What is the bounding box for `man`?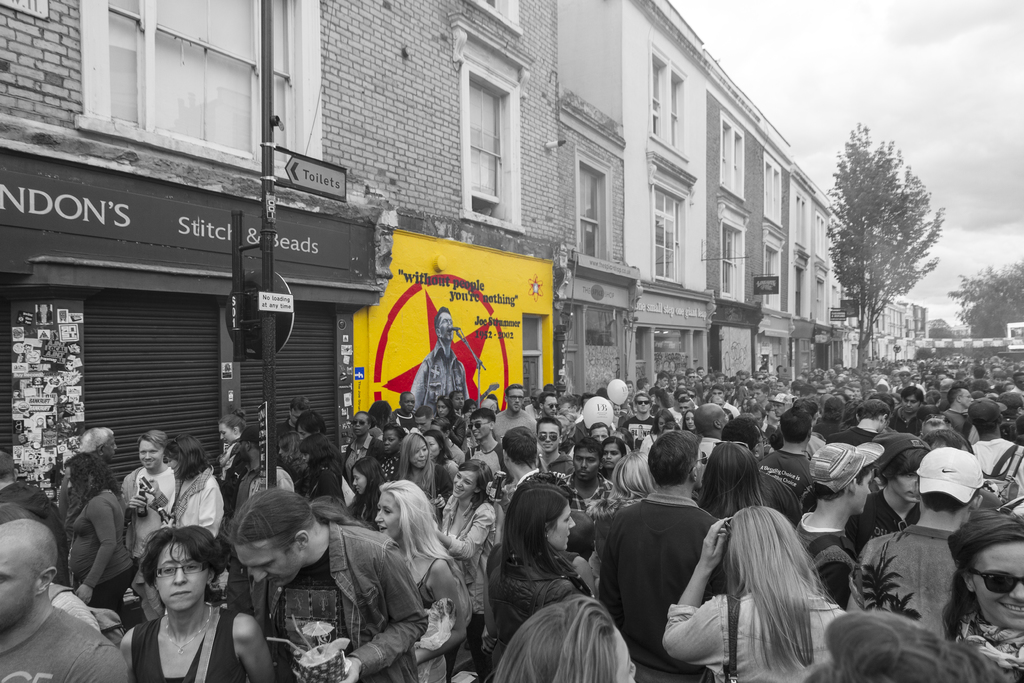
Rect(890, 384, 927, 432).
